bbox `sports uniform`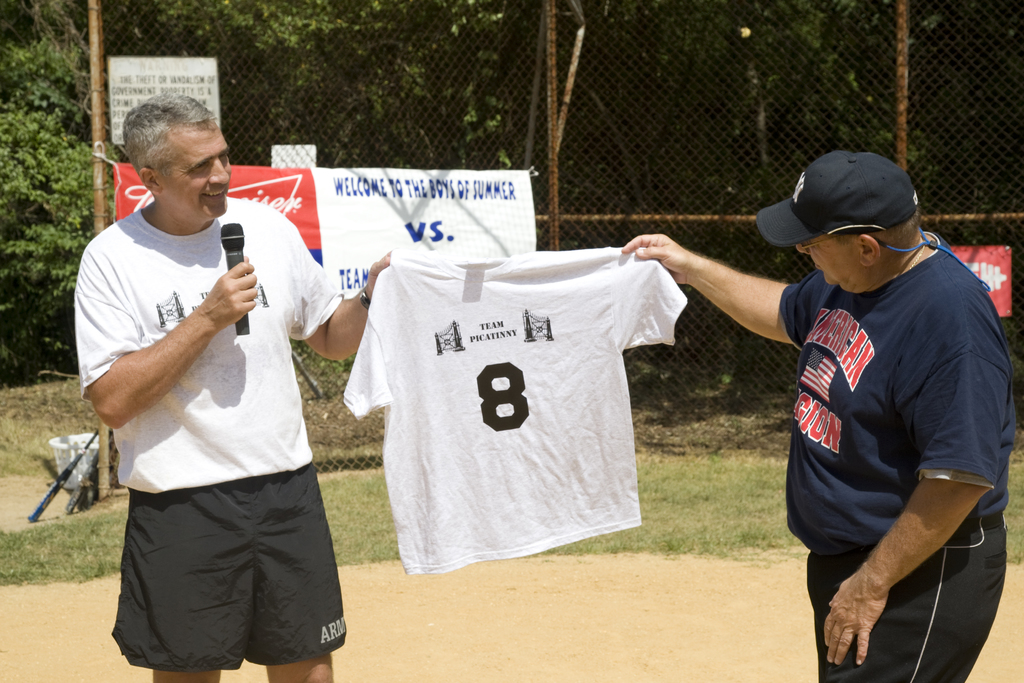
754, 148, 1016, 682
